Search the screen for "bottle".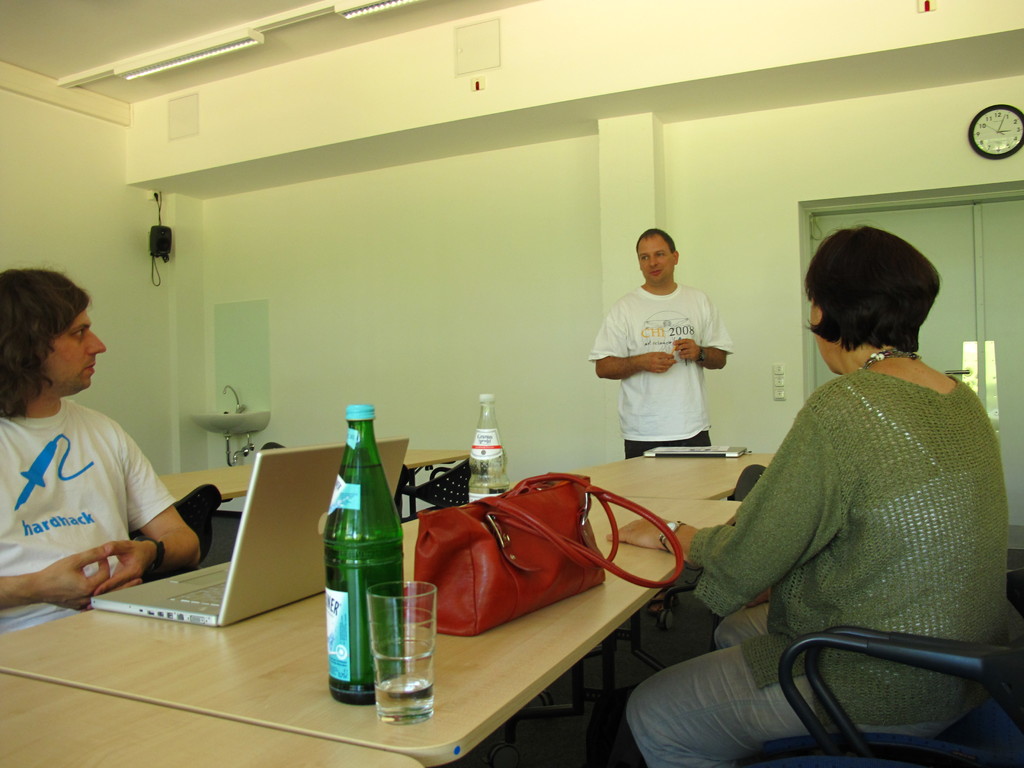
Found at (left=463, top=385, right=508, bottom=503).
